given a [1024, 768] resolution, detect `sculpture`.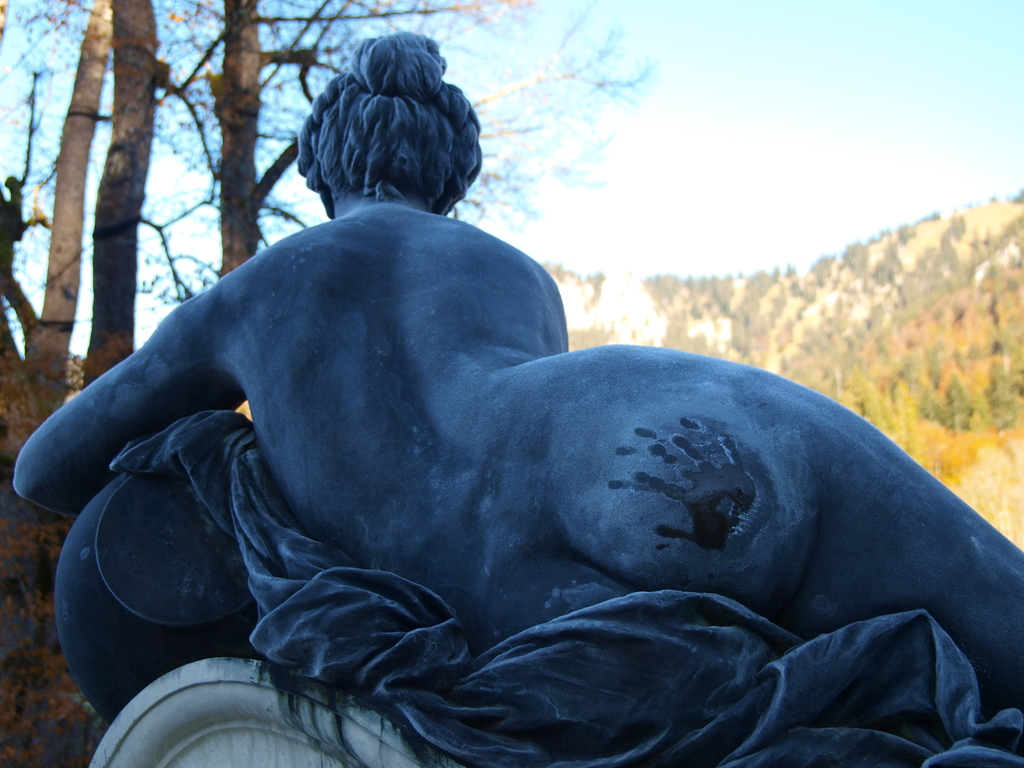
[11, 29, 1023, 767].
